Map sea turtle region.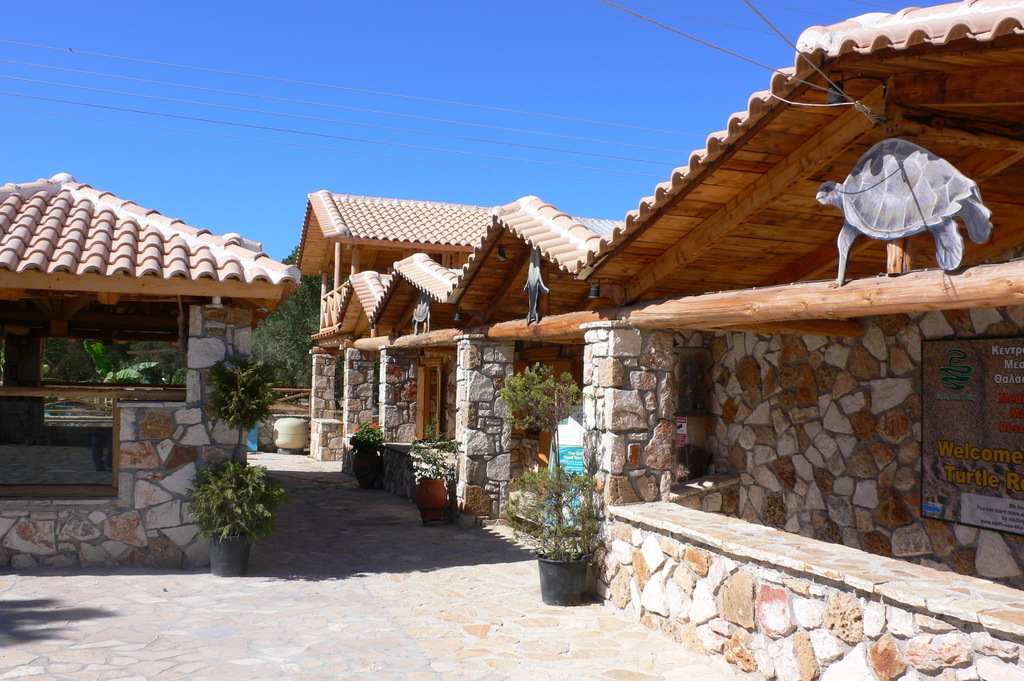
Mapped to {"x1": 815, "y1": 136, "x2": 991, "y2": 287}.
